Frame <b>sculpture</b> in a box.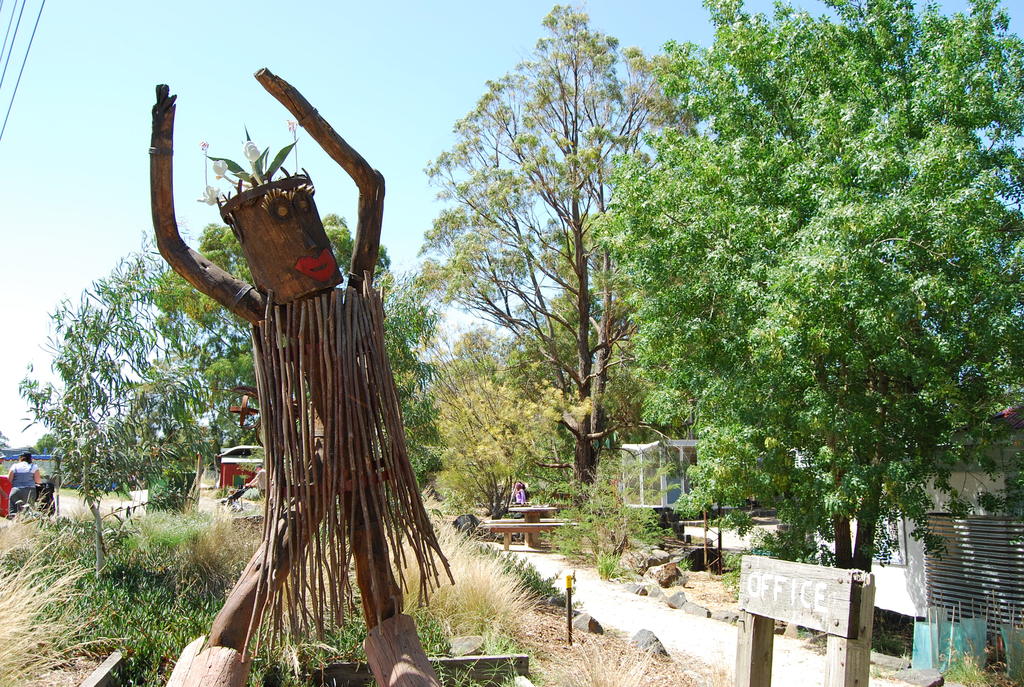
<region>152, 63, 456, 686</region>.
